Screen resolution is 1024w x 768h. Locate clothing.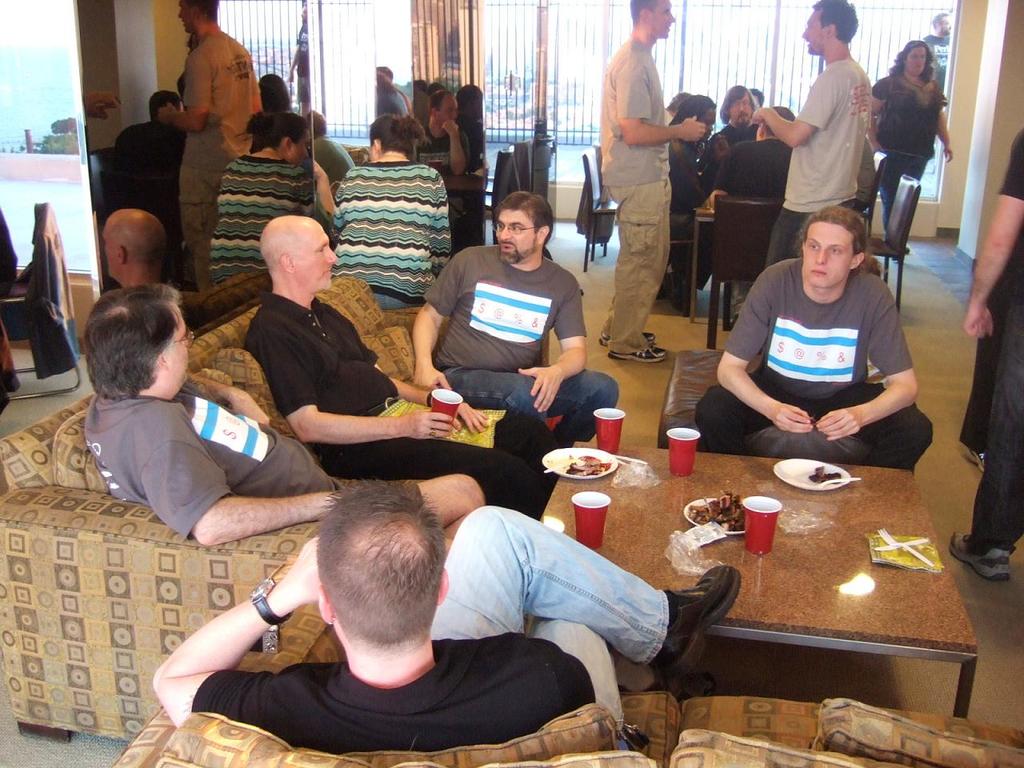
<box>242,294,592,522</box>.
